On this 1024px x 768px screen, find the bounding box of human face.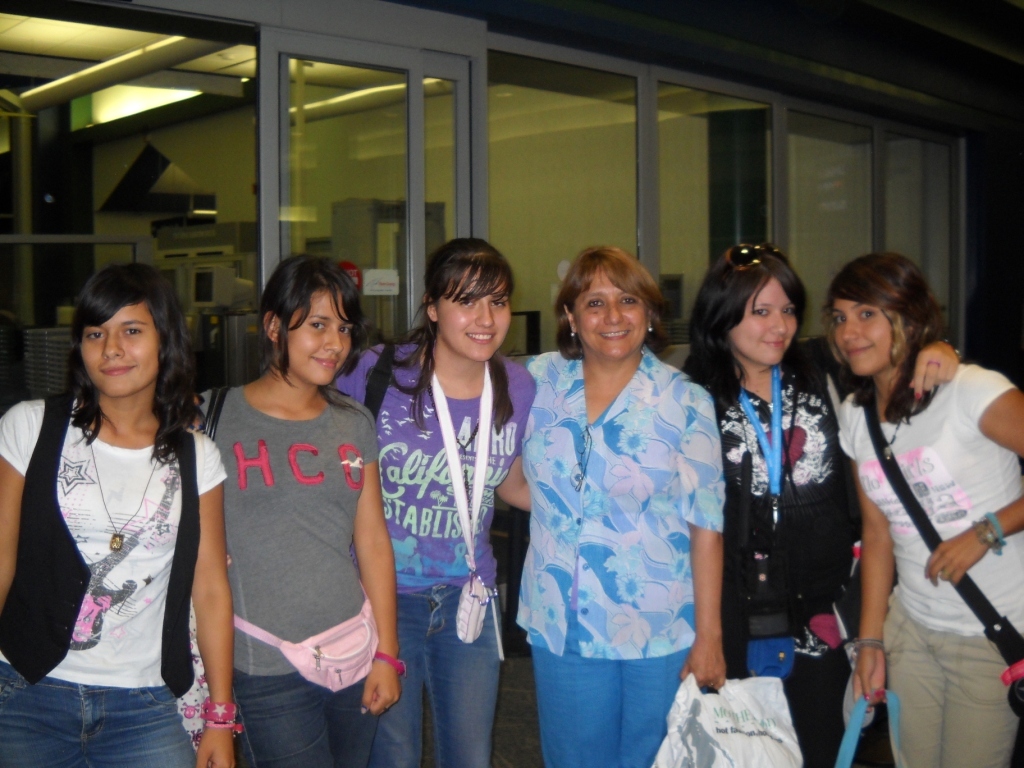
Bounding box: (x1=729, y1=281, x2=797, y2=362).
